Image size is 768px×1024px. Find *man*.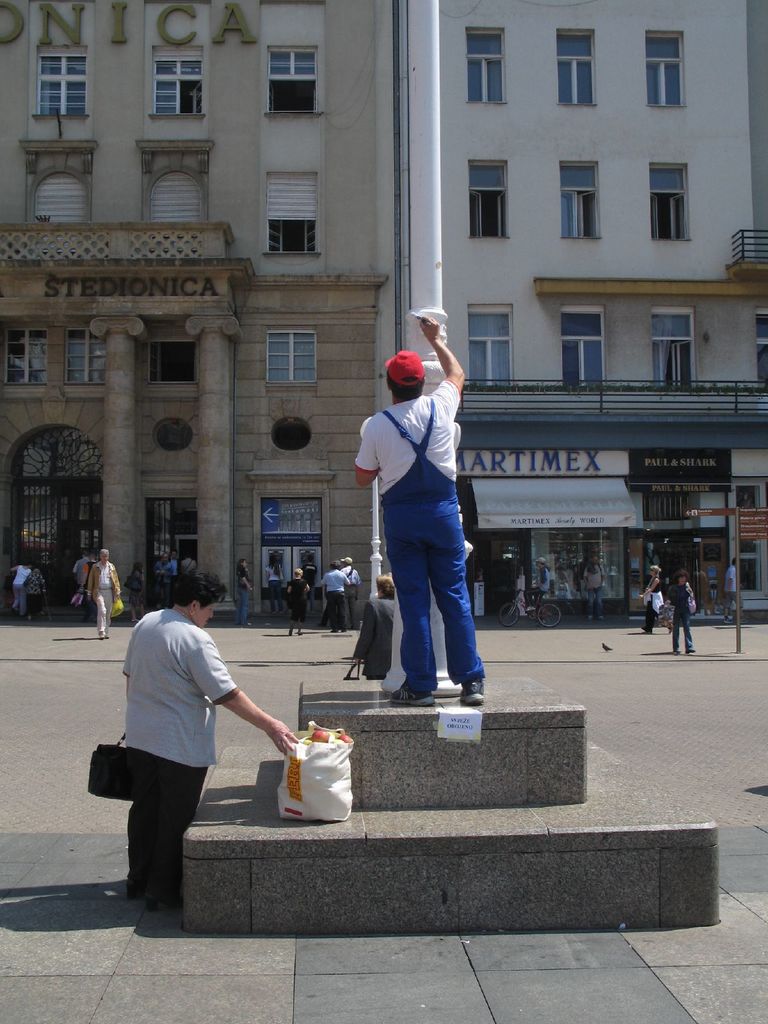
detection(234, 557, 253, 625).
